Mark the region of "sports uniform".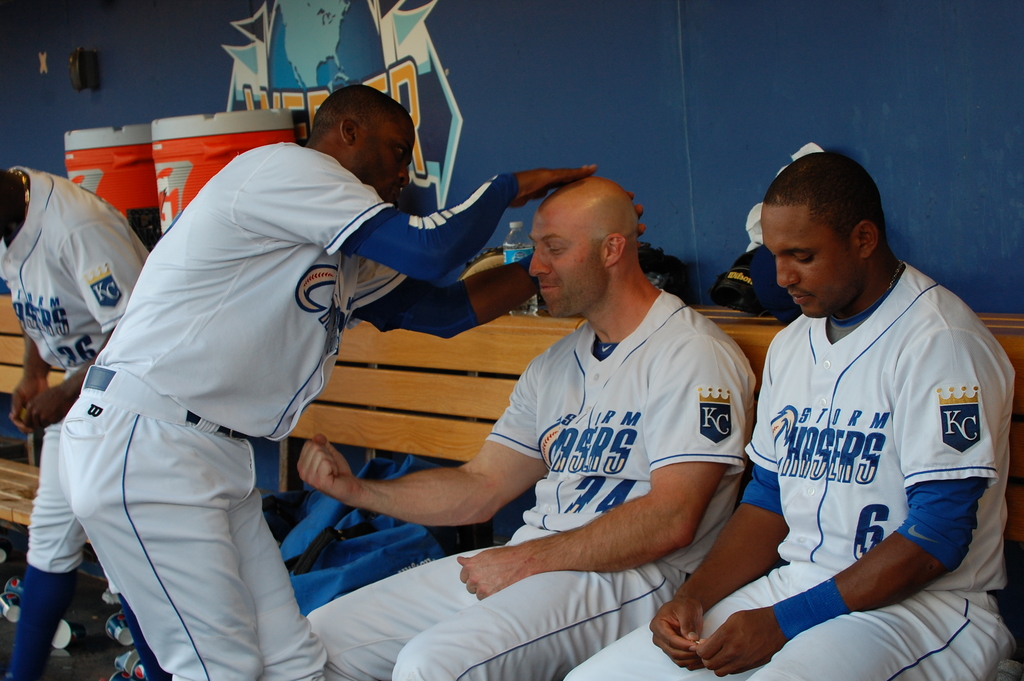
Region: BBox(50, 85, 497, 673).
